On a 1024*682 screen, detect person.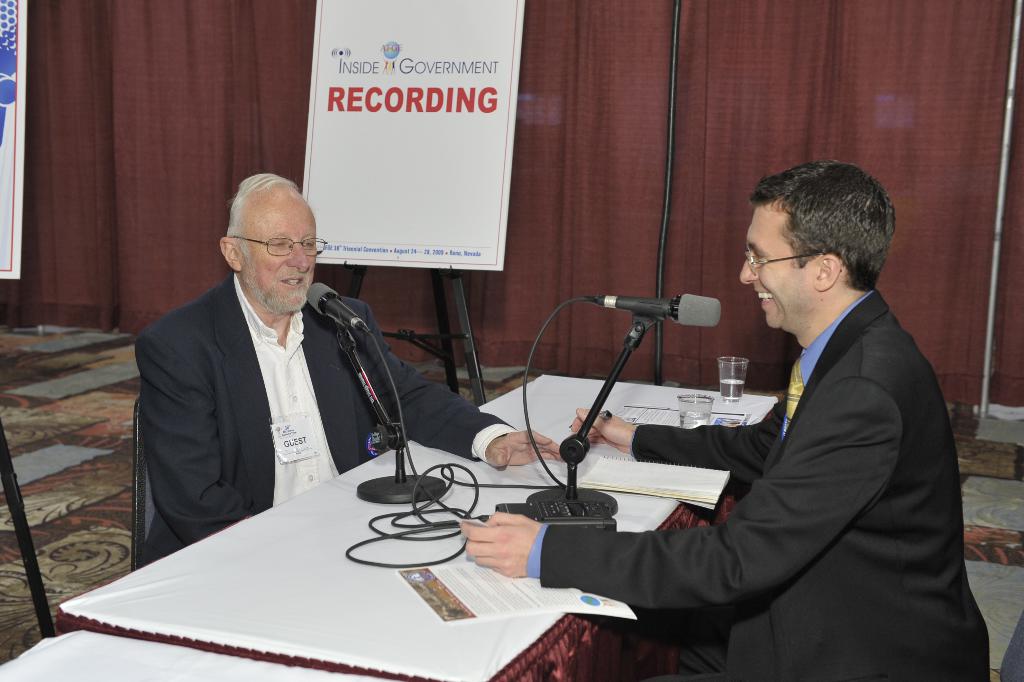
BBox(459, 154, 990, 681).
